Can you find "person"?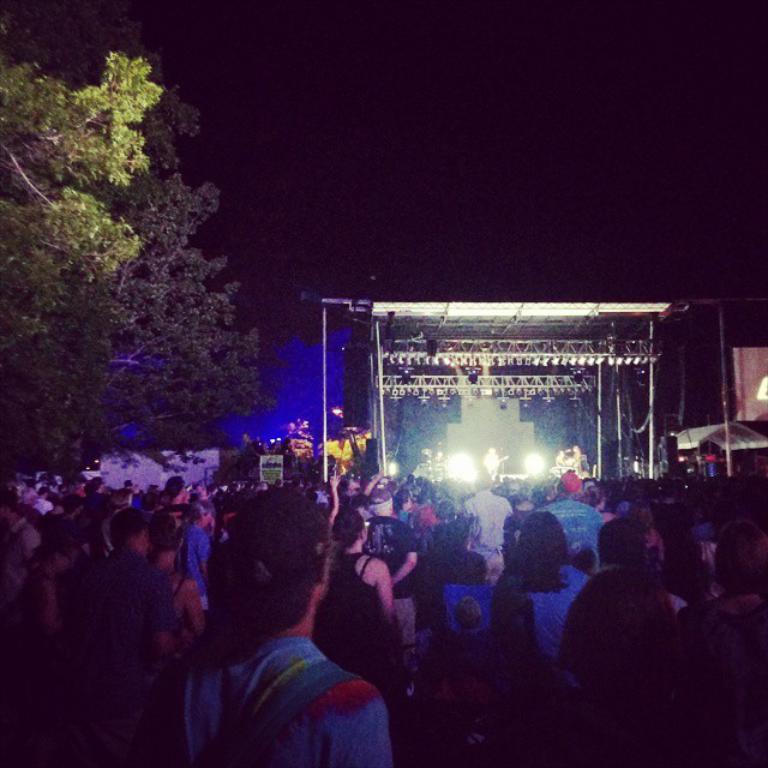
Yes, bounding box: box=[167, 496, 390, 767].
